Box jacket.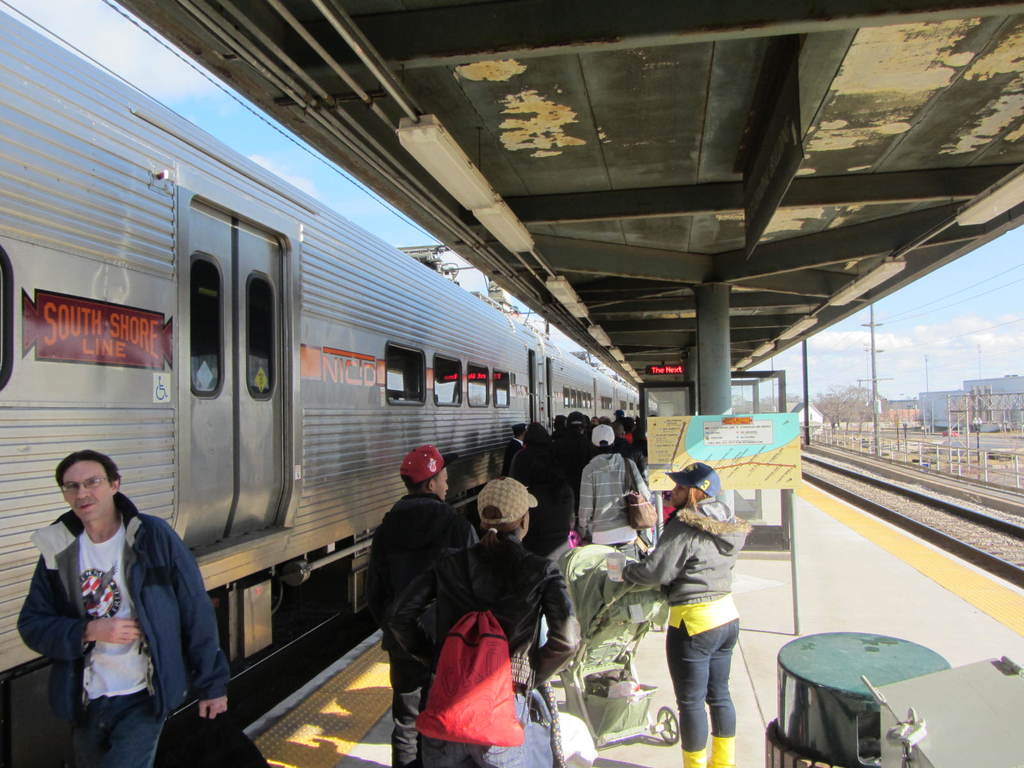
left=24, top=465, right=210, bottom=746.
